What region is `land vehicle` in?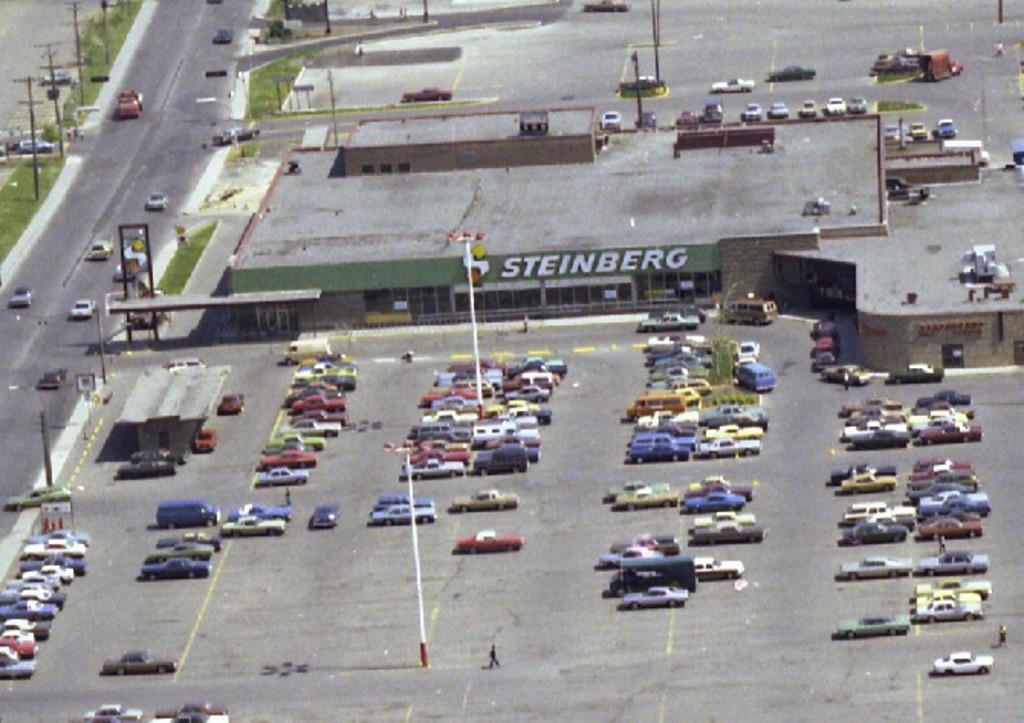
{"x1": 847, "y1": 400, "x2": 902, "y2": 422}.
